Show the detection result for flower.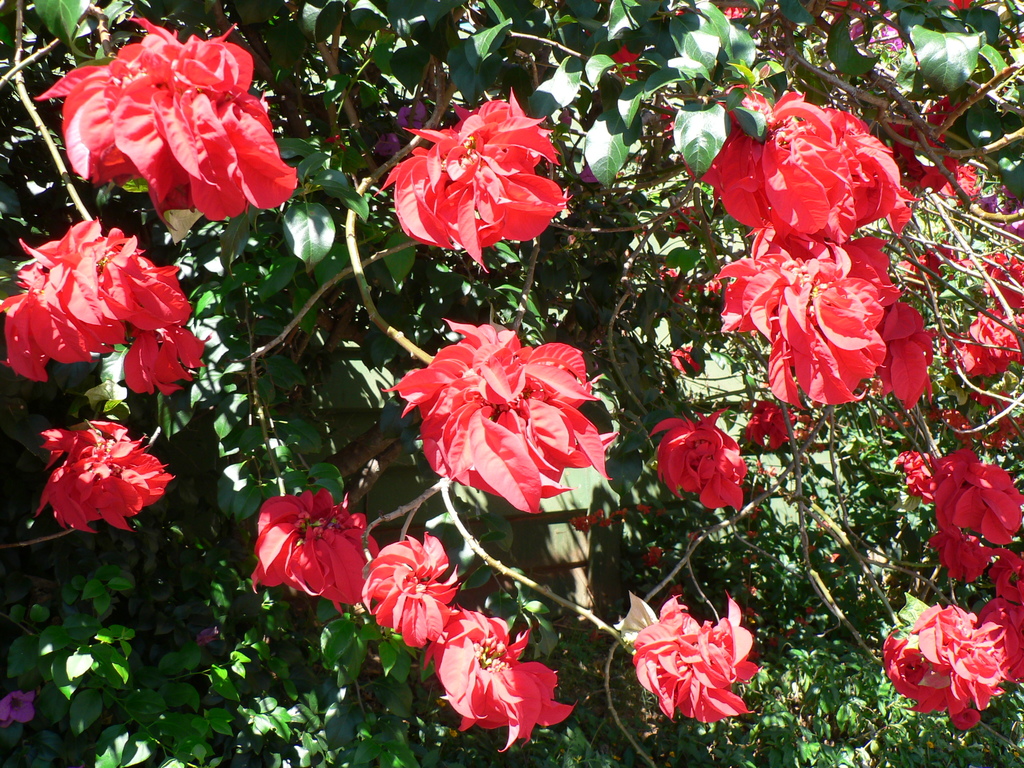
BBox(825, 0, 880, 16).
